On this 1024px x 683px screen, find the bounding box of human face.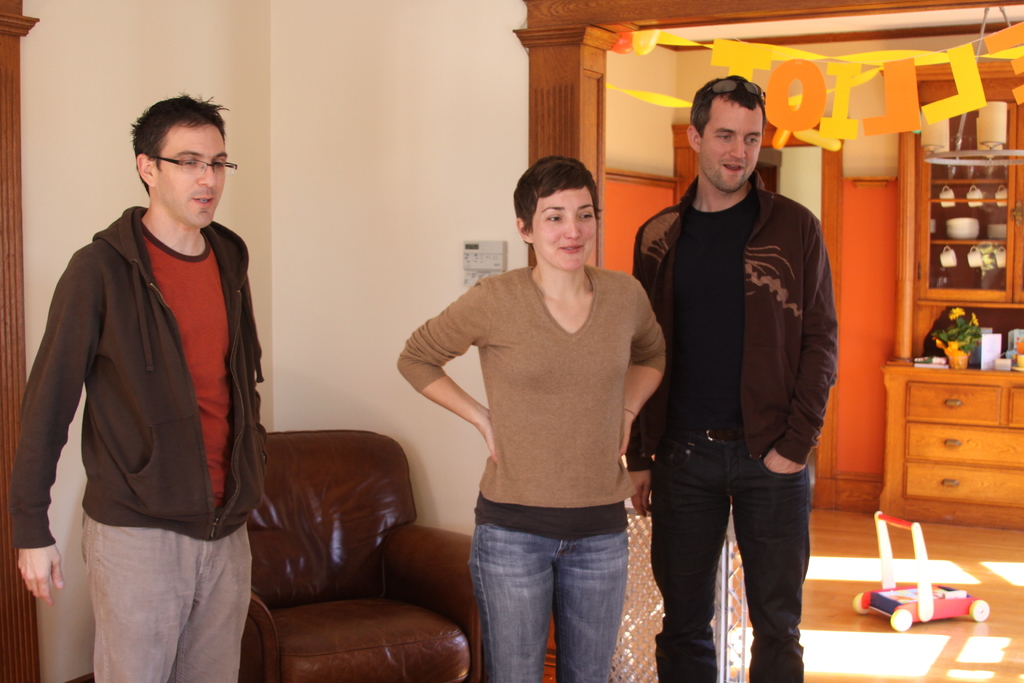
Bounding box: [left=158, top=113, right=229, bottom=225].
